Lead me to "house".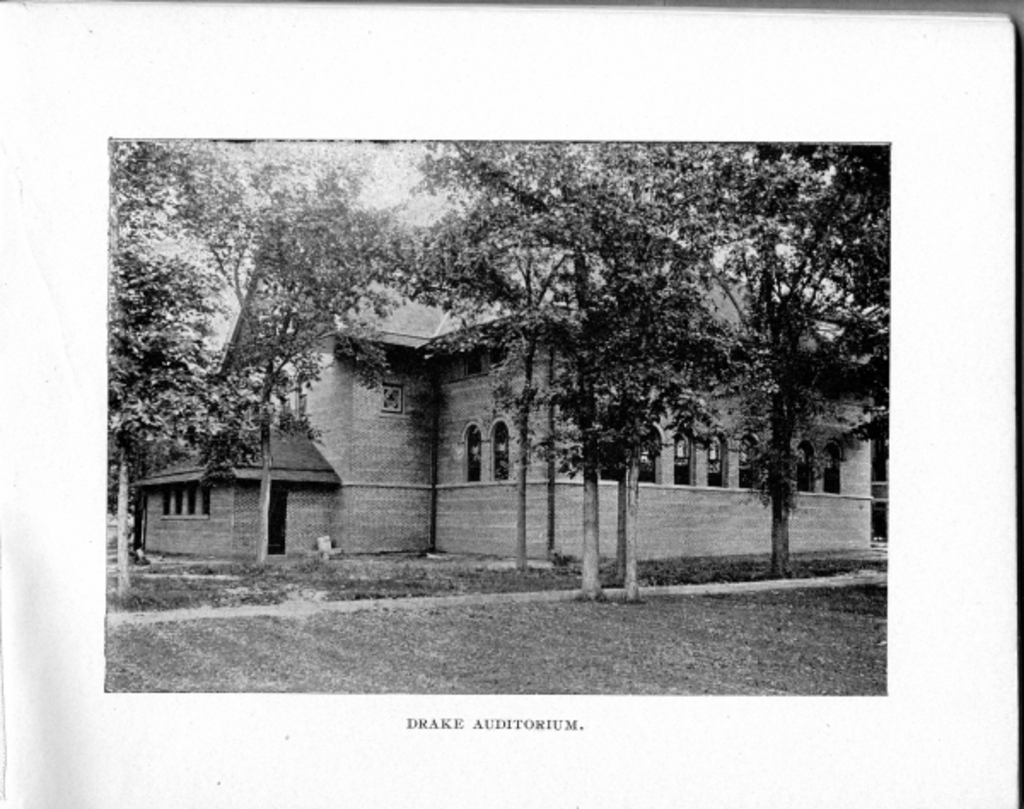
Lead to [x1=179, y1=195, x2=867, y2=562].
